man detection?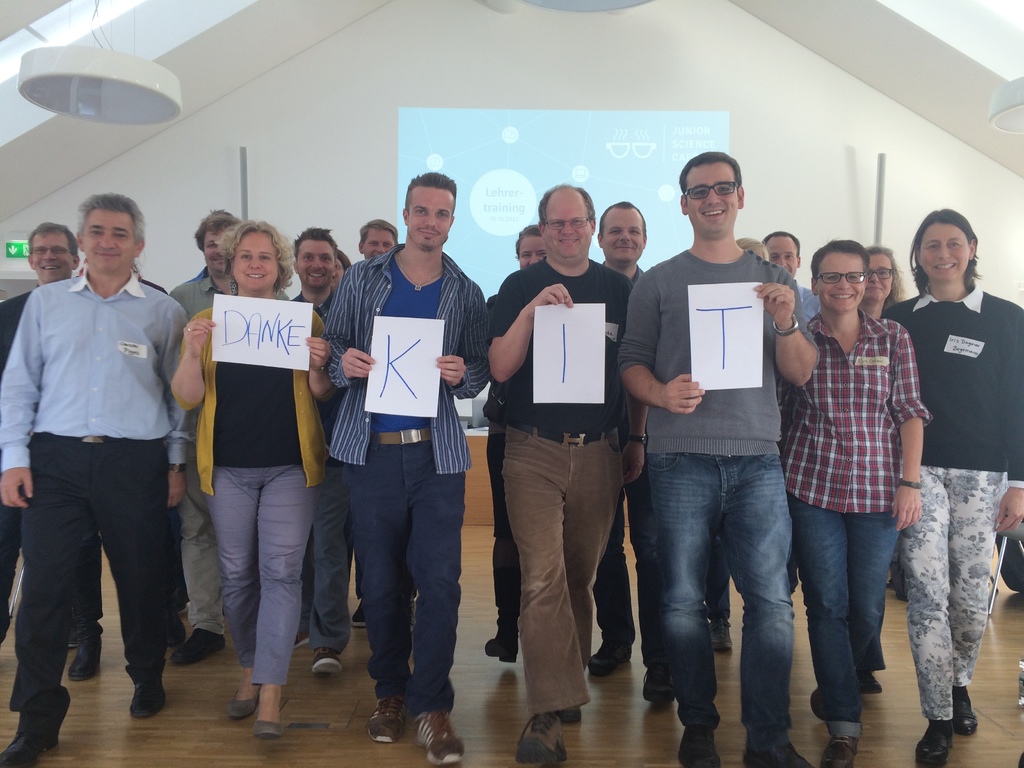
761 230 822 596
